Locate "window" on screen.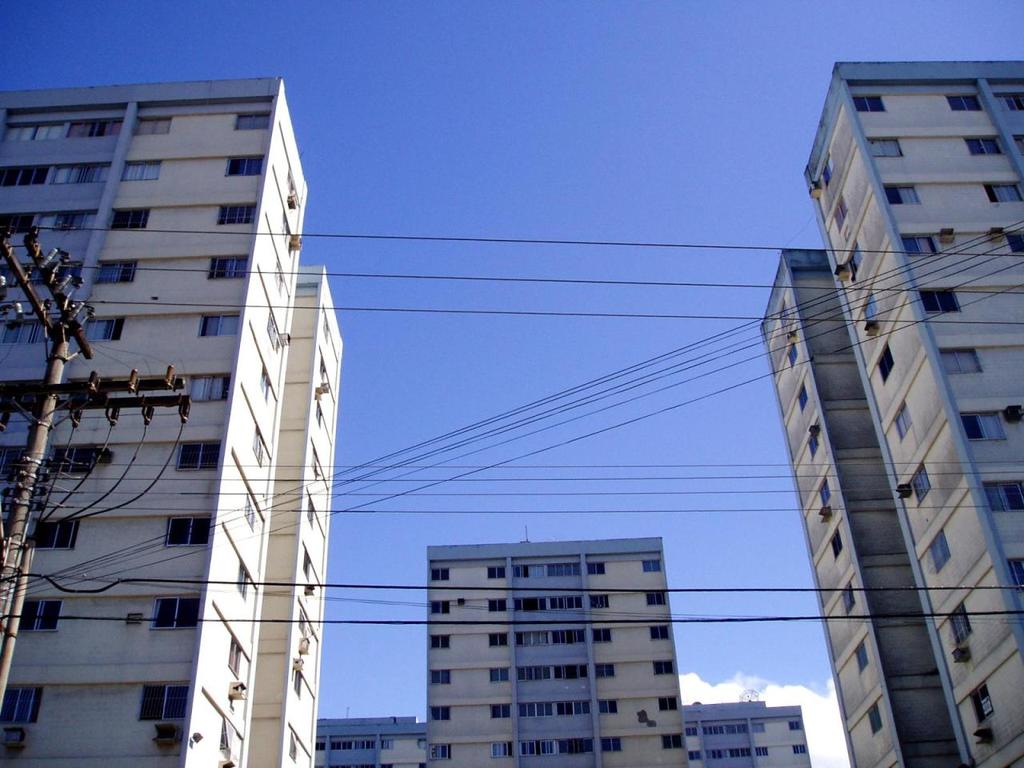
On screen at <box>657,698,682,714</box>.
